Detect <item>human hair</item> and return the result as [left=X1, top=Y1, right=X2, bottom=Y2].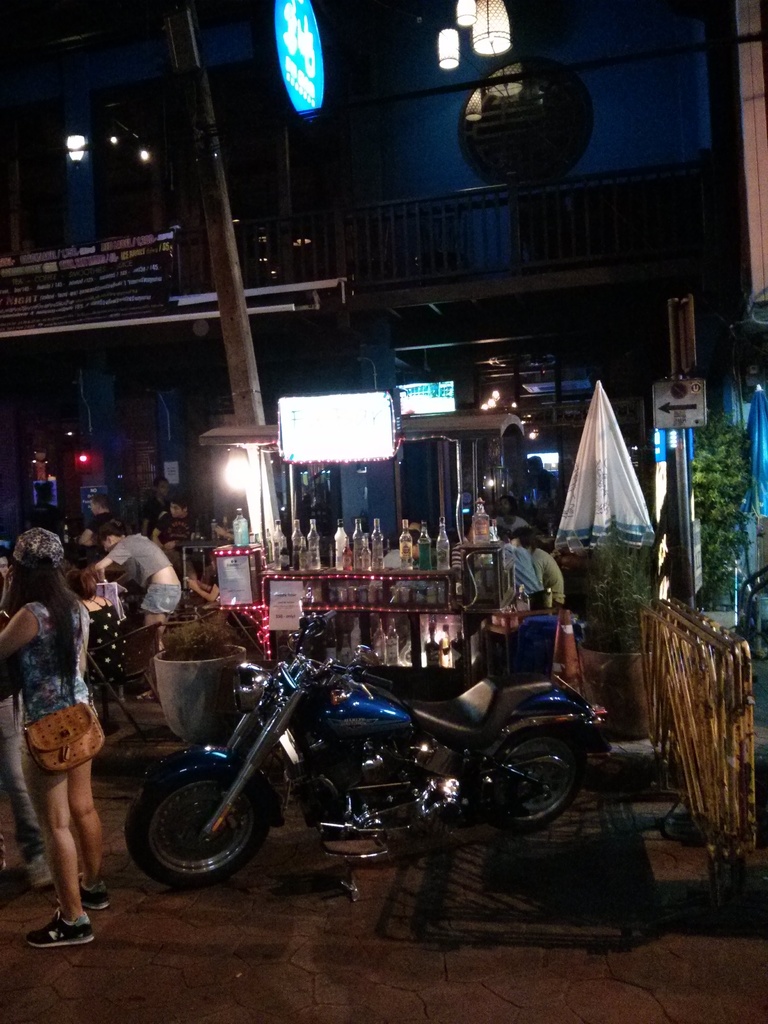
[left=95, top=520, right=132, bottom=539].
